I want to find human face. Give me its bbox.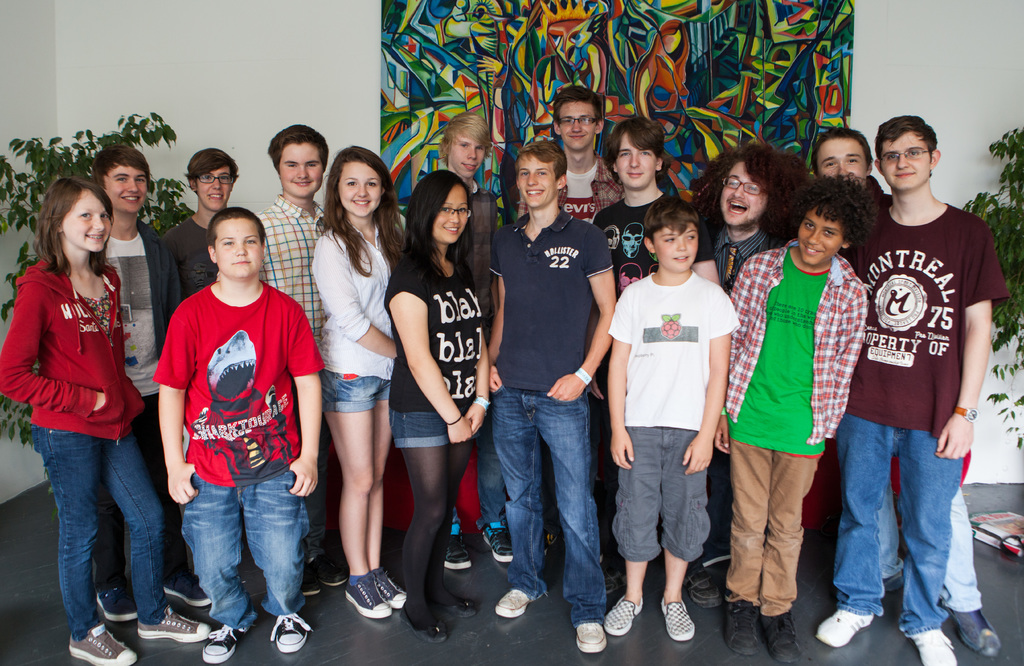
[x1=615, y1=131, x2=660, y2=196].
